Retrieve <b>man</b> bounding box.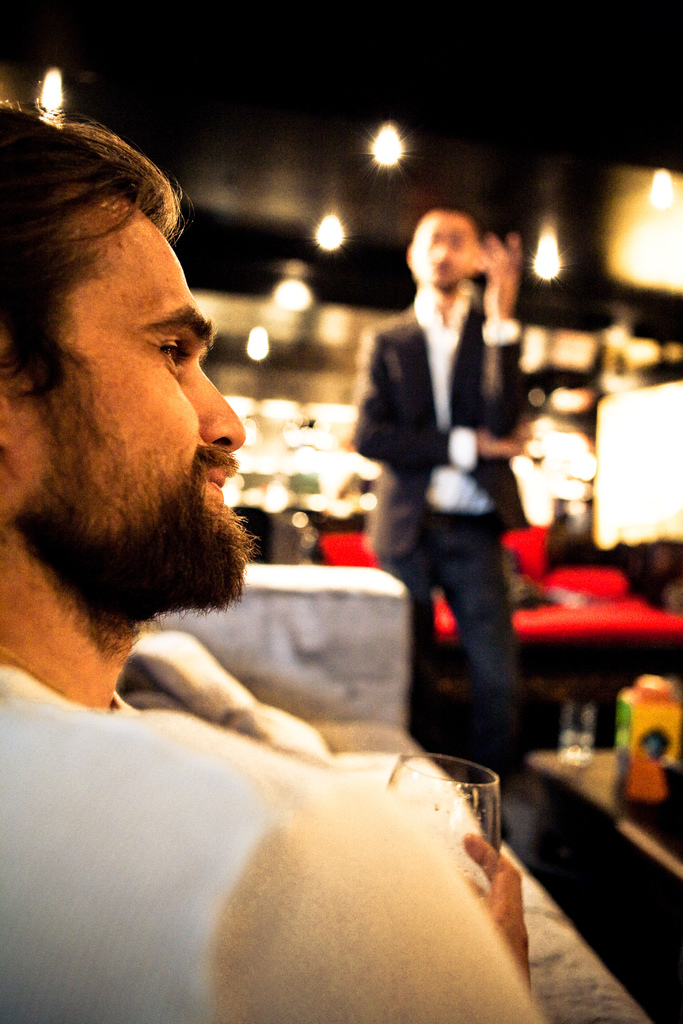
Bounding box: {"x1": 351, "y1": 200, "x2": 528, "y2": 783}.
